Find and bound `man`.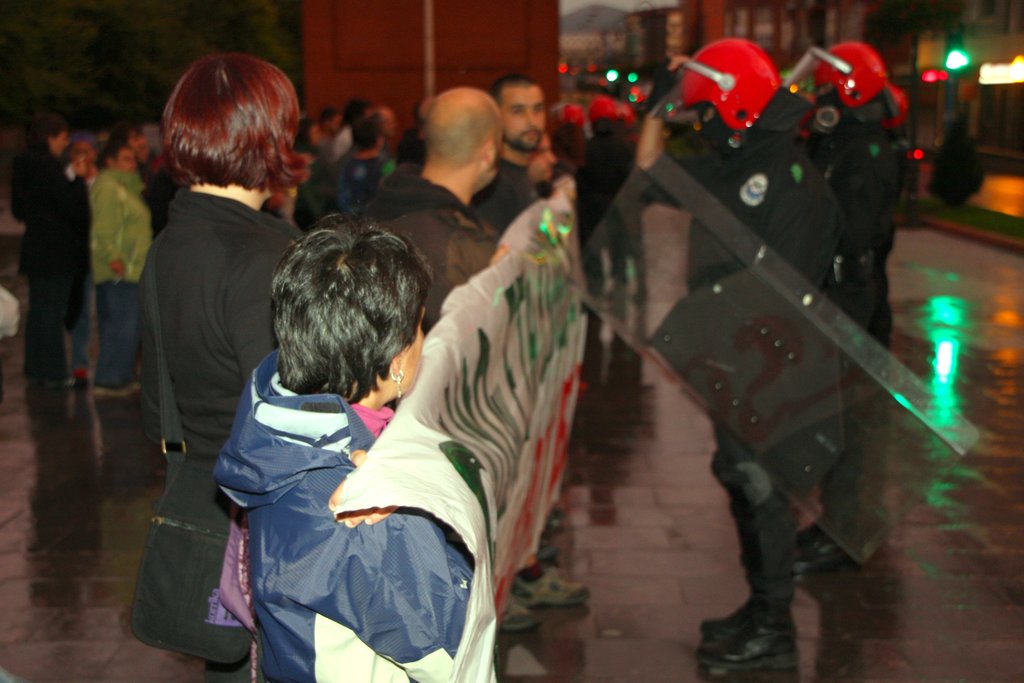
Bound: left=371, top=90, right=504, bottom=334.
